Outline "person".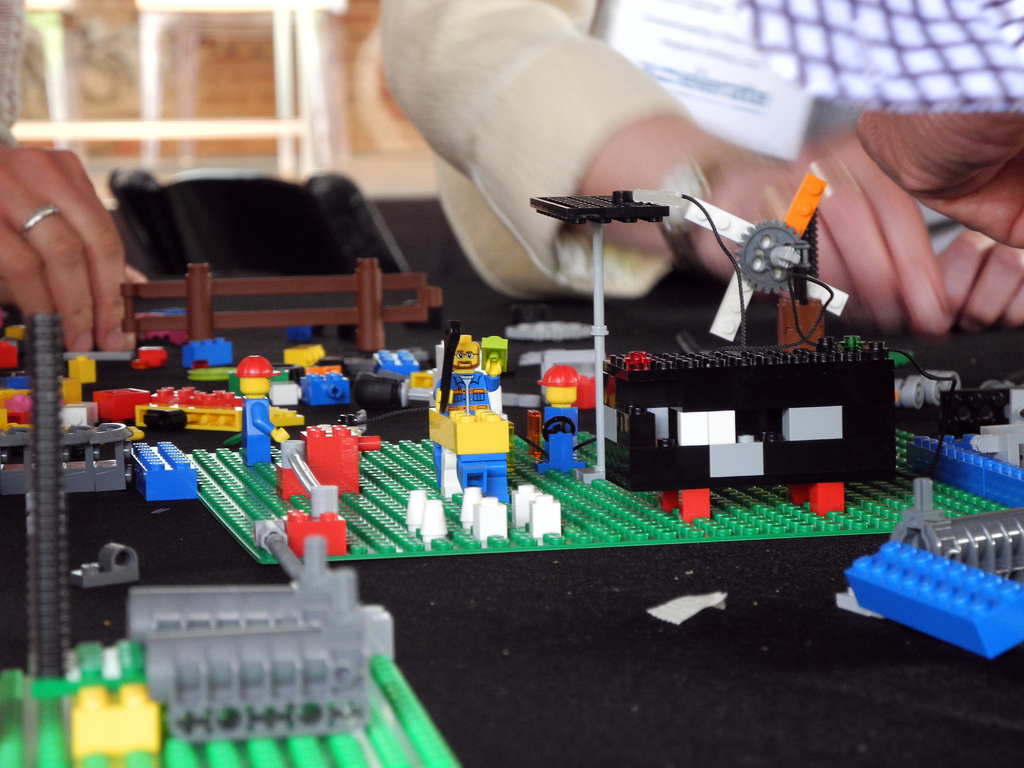
Outline: (x1=376, y1=0, x2=1023, y2=331).
